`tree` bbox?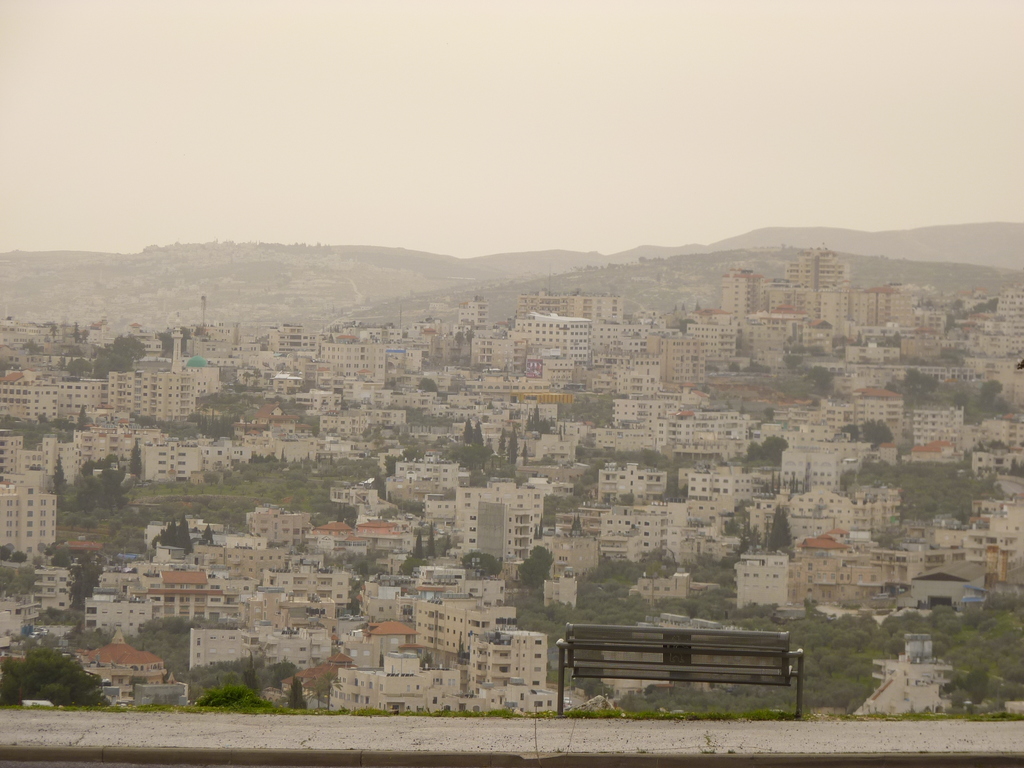
box=[202, 467, 220, 484]
